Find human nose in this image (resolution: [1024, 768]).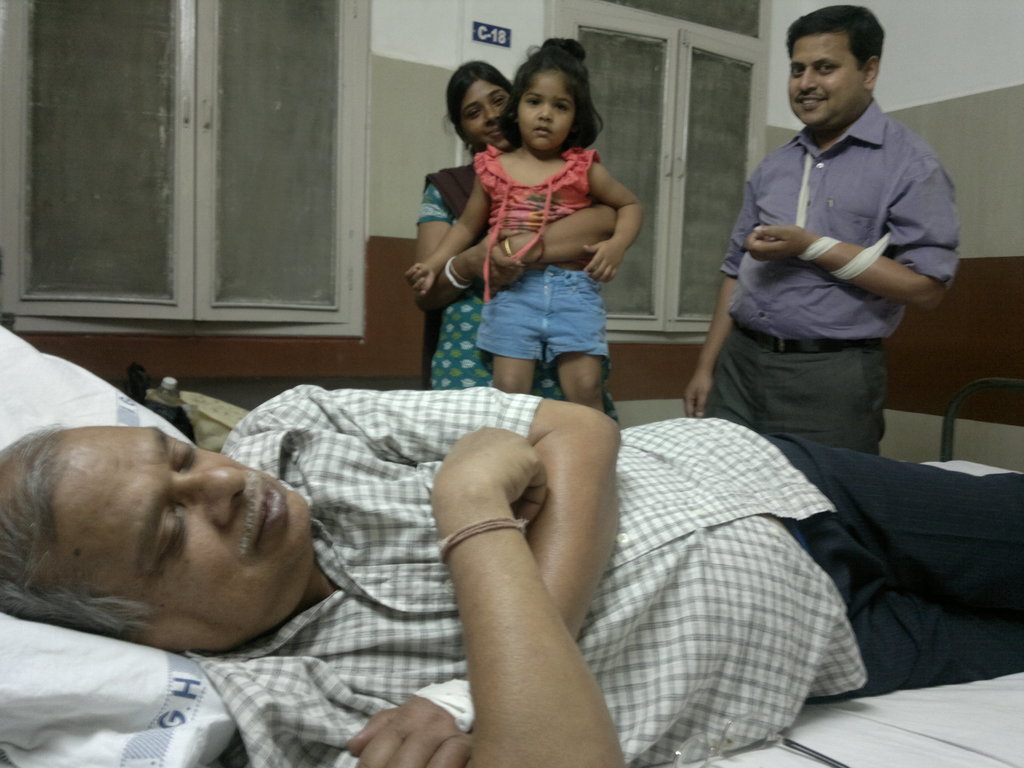
box(483, 111, 502, 125).
